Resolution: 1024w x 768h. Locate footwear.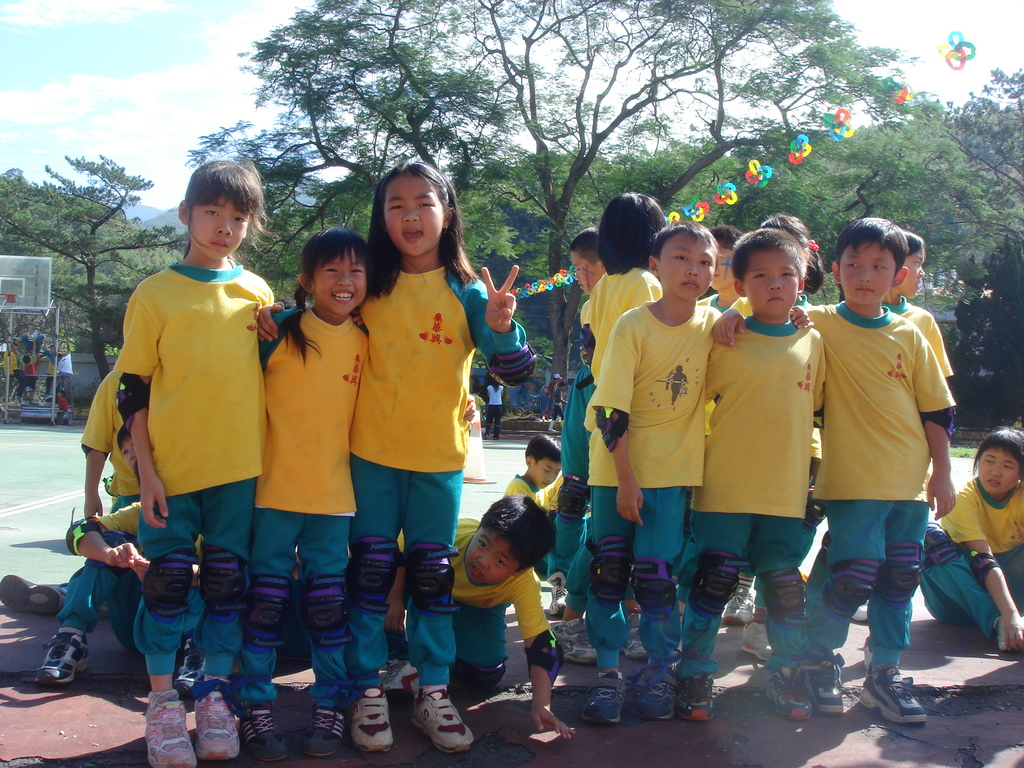
<region>866, 653, 935, 739</region>.
